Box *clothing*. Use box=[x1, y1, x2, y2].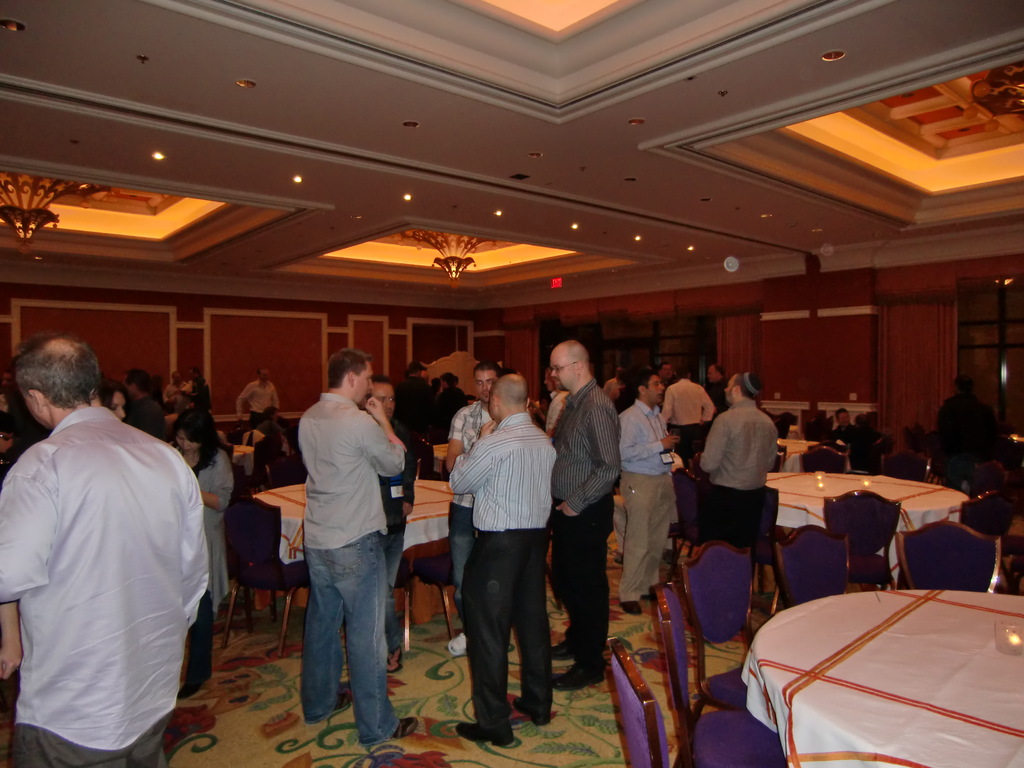
box=[239, 426, 263, 453].
